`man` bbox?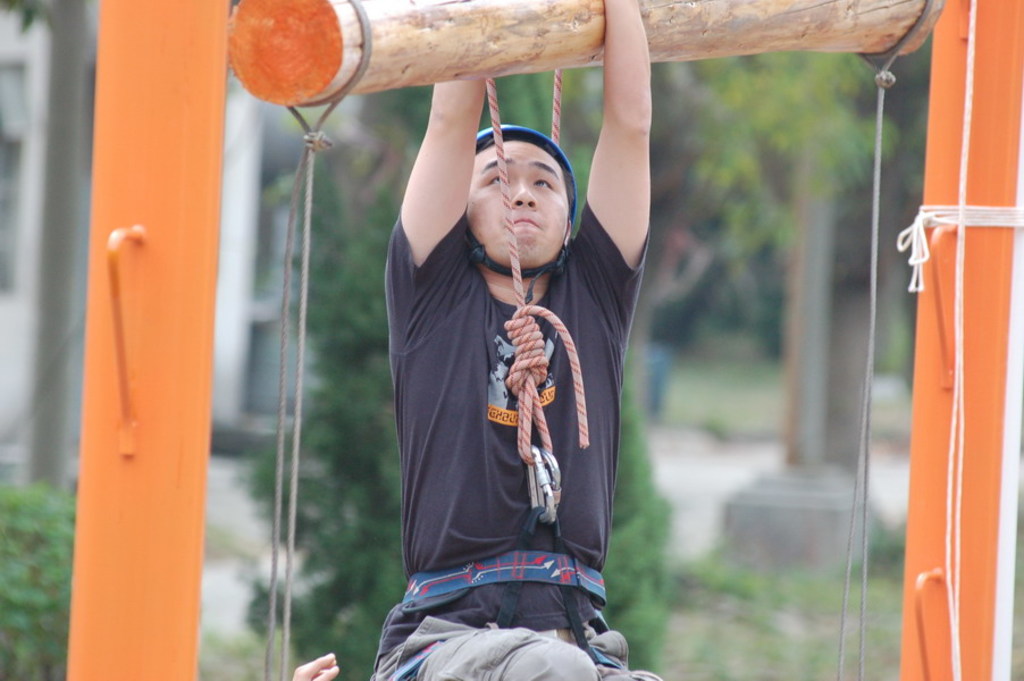
(279,45,727,662)
